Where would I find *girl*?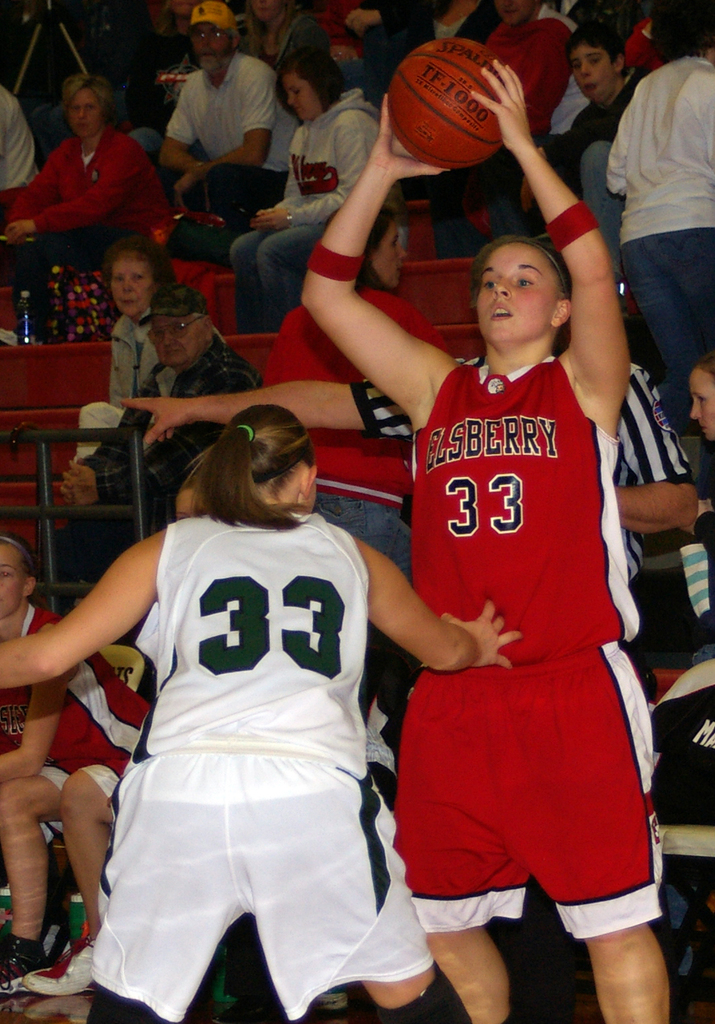
At x1=0, y1=399, x2=511, y2=1023.
